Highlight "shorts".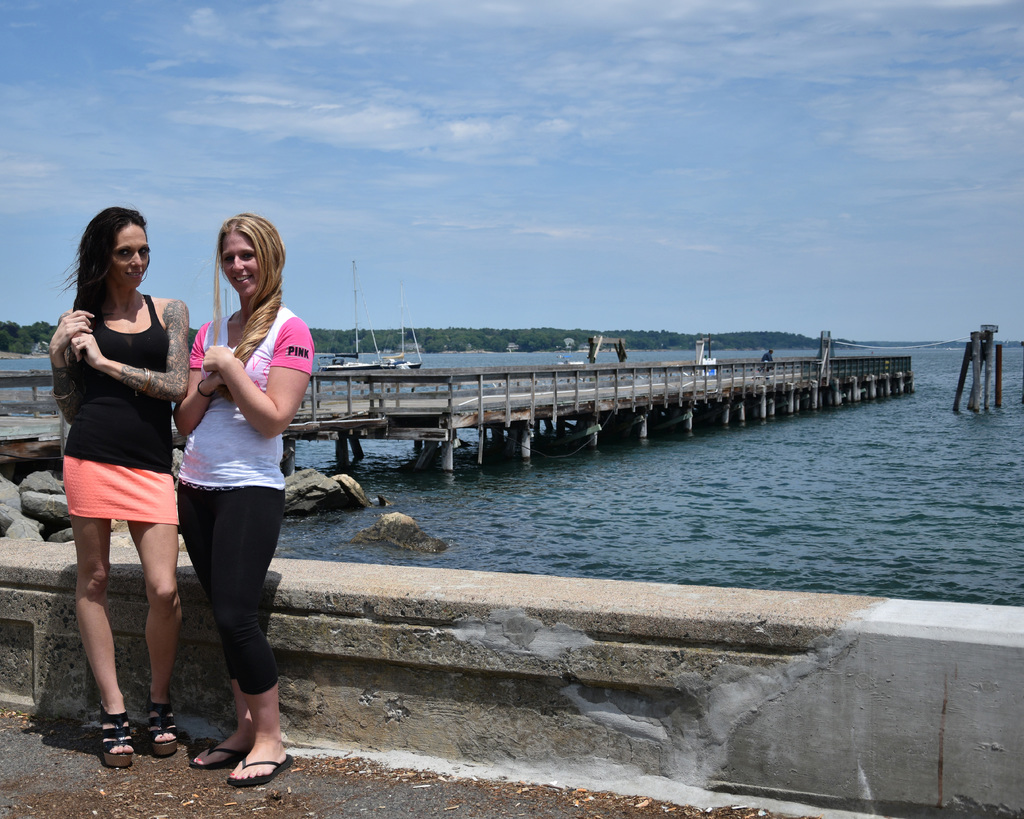
Highlighted region: detection(63, 449, 180, 525).
